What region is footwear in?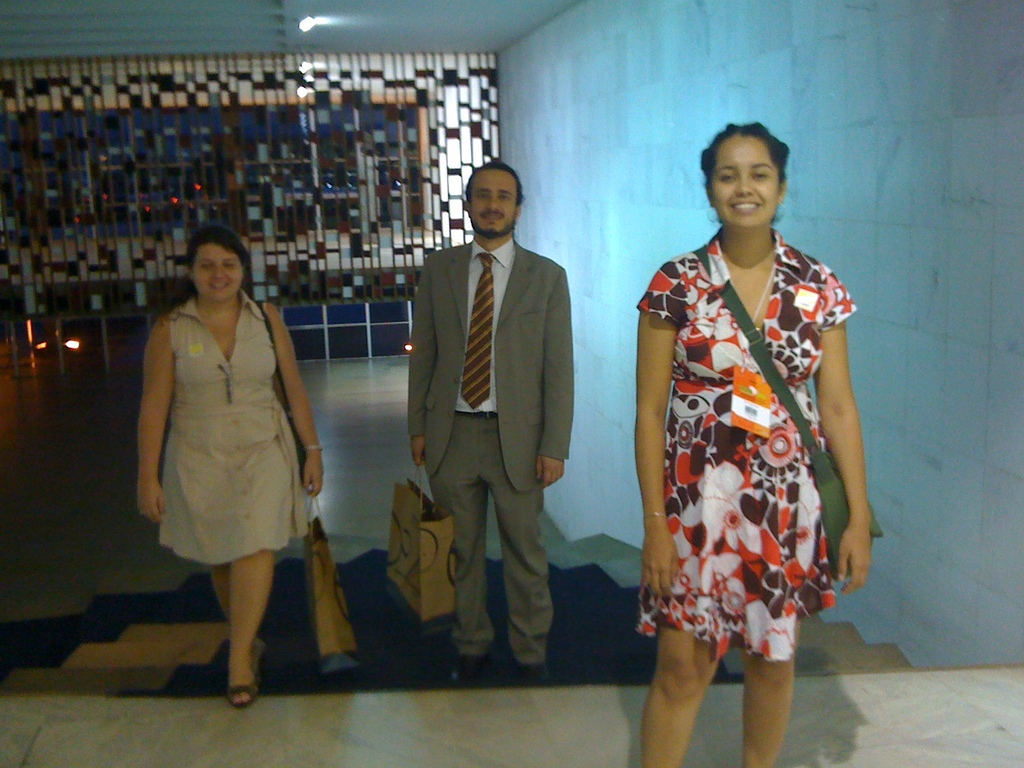
252/637/268/672.
